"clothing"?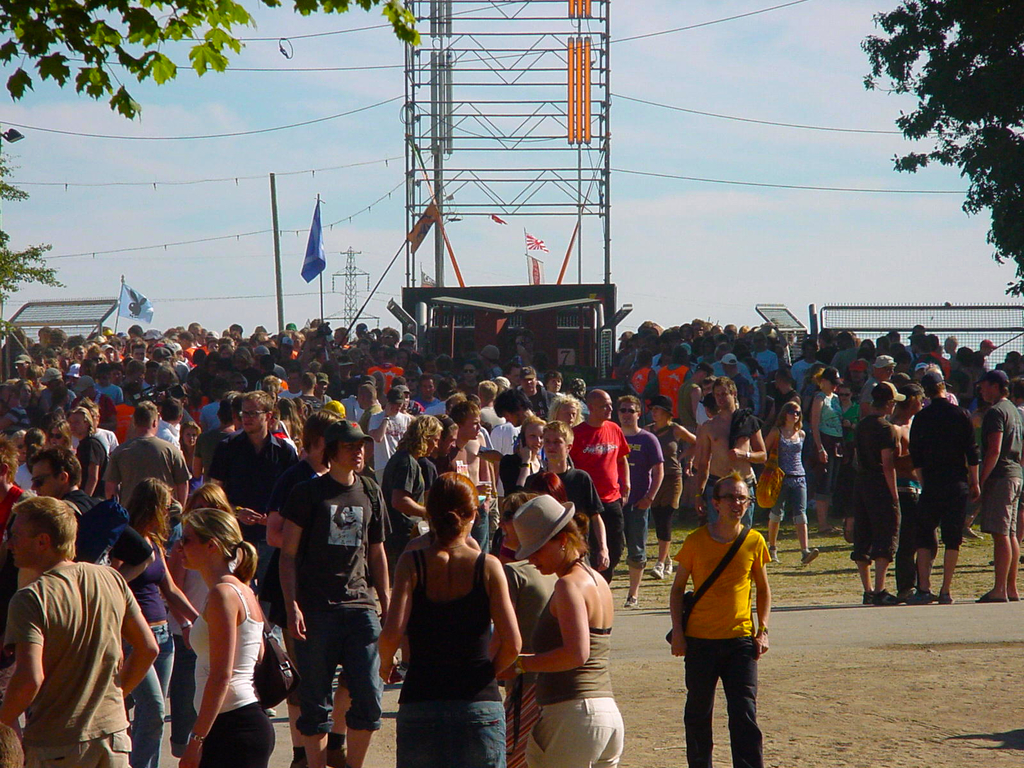
(left=297, top=387, right=326, bottom=419)
